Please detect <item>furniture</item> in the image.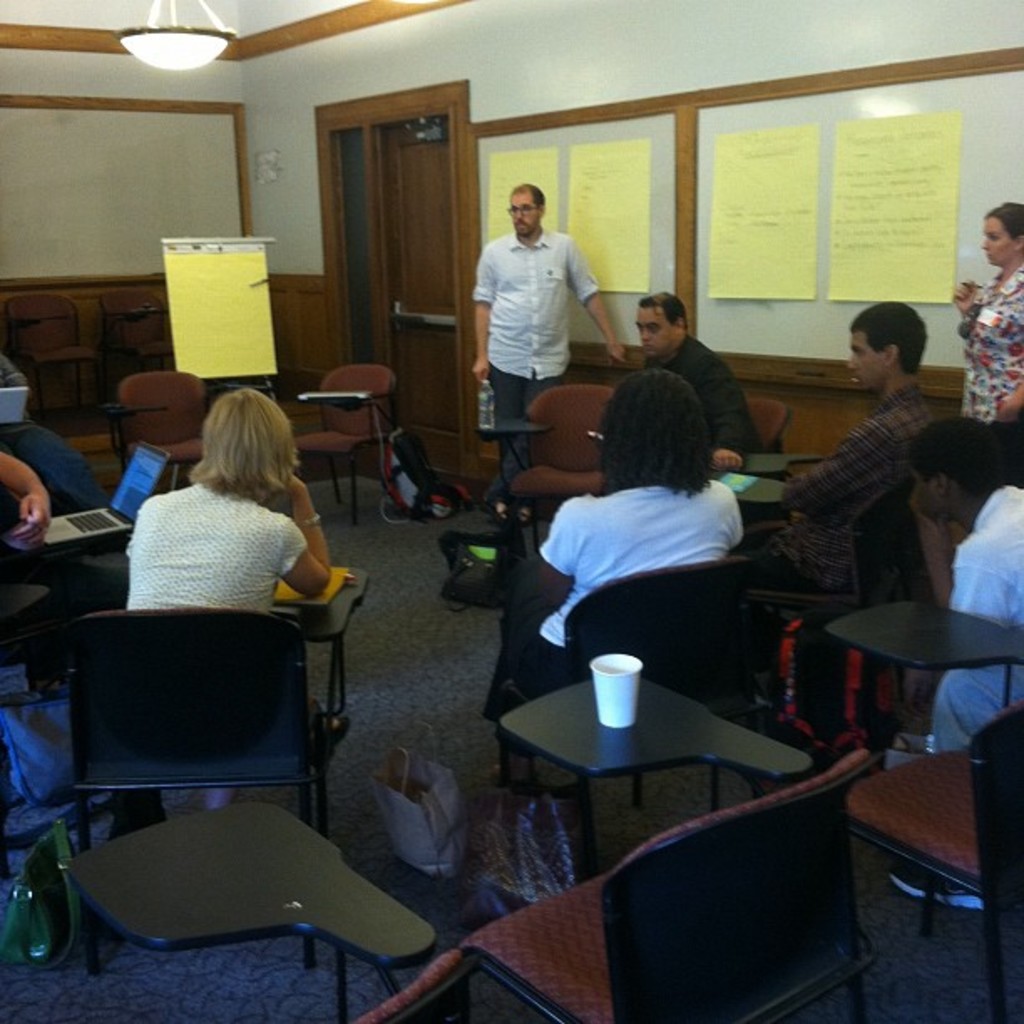
(67, 561, 375, 965).
